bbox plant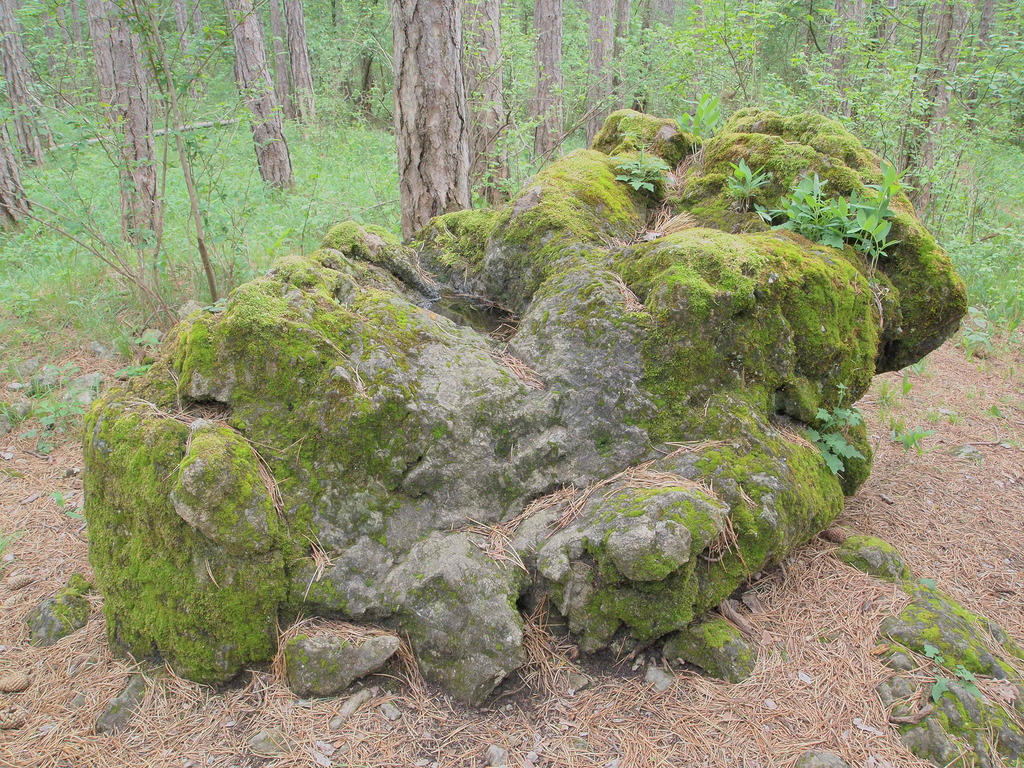
(x1=987, y1=404, x2=1011, y2=420)
